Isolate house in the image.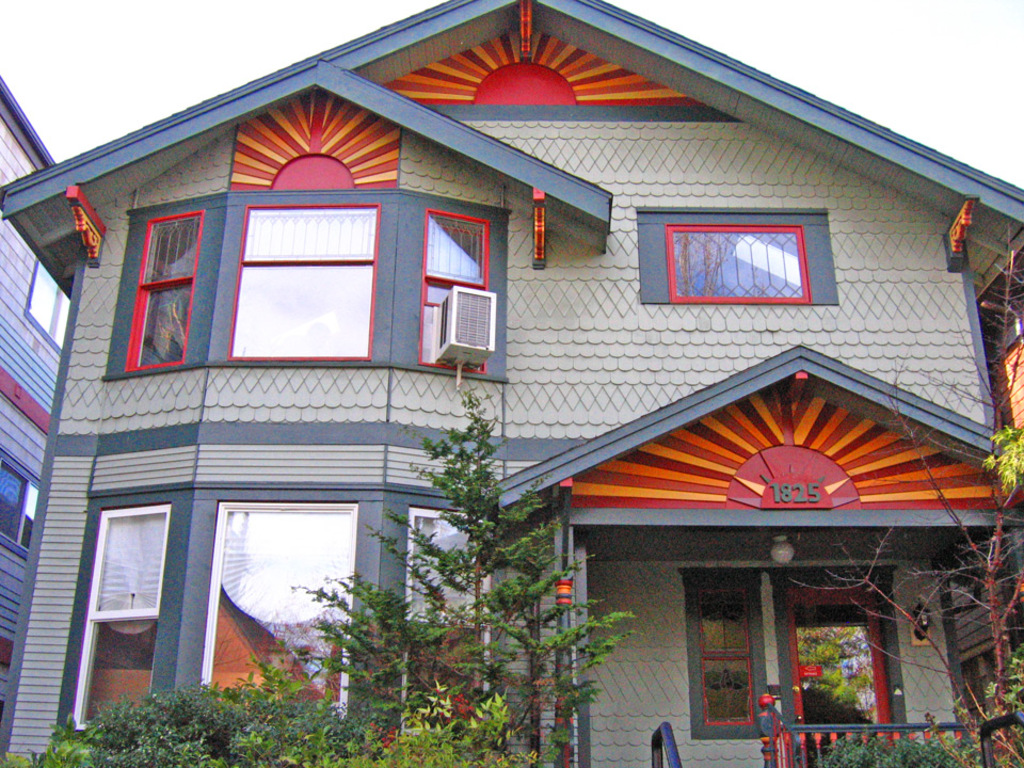
Isolated region: 0 0 1023 767.
